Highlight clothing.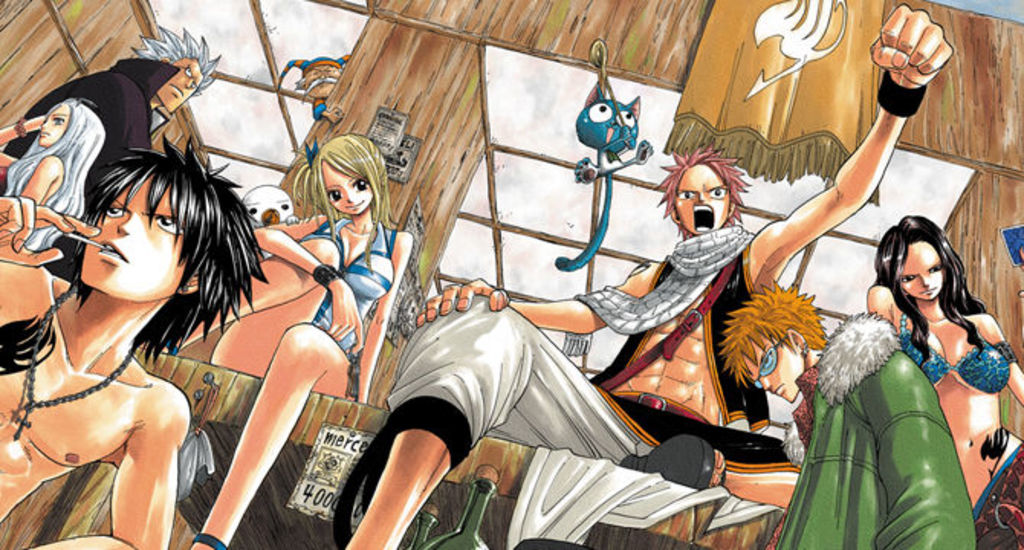
Highlighted region: [0, 50, 177, 284].
